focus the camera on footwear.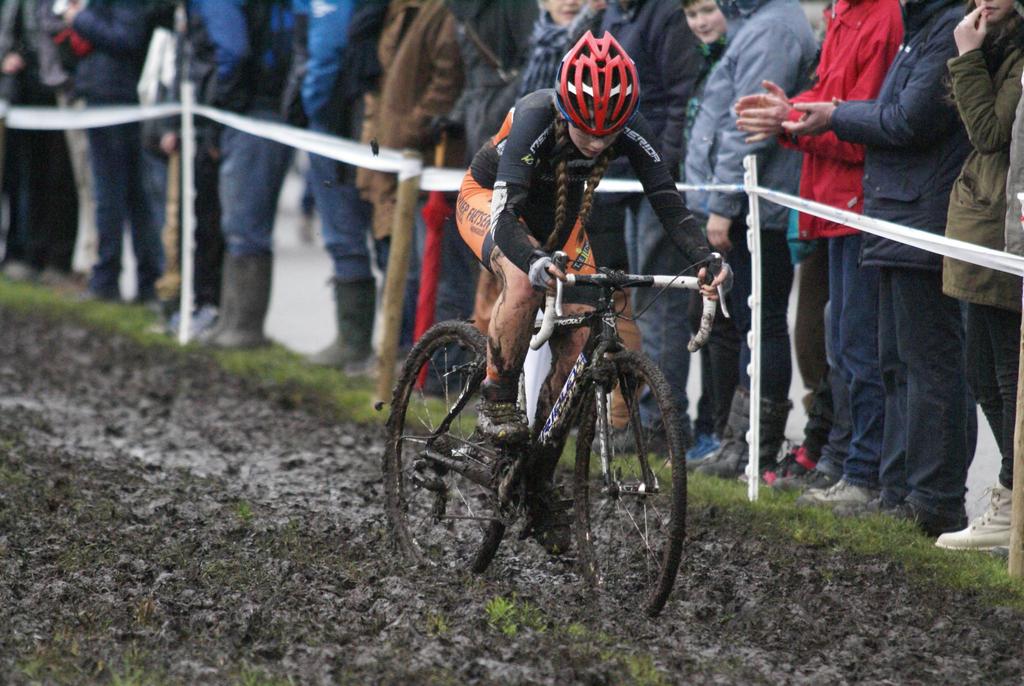
Focus region: [687,389,757,466].
